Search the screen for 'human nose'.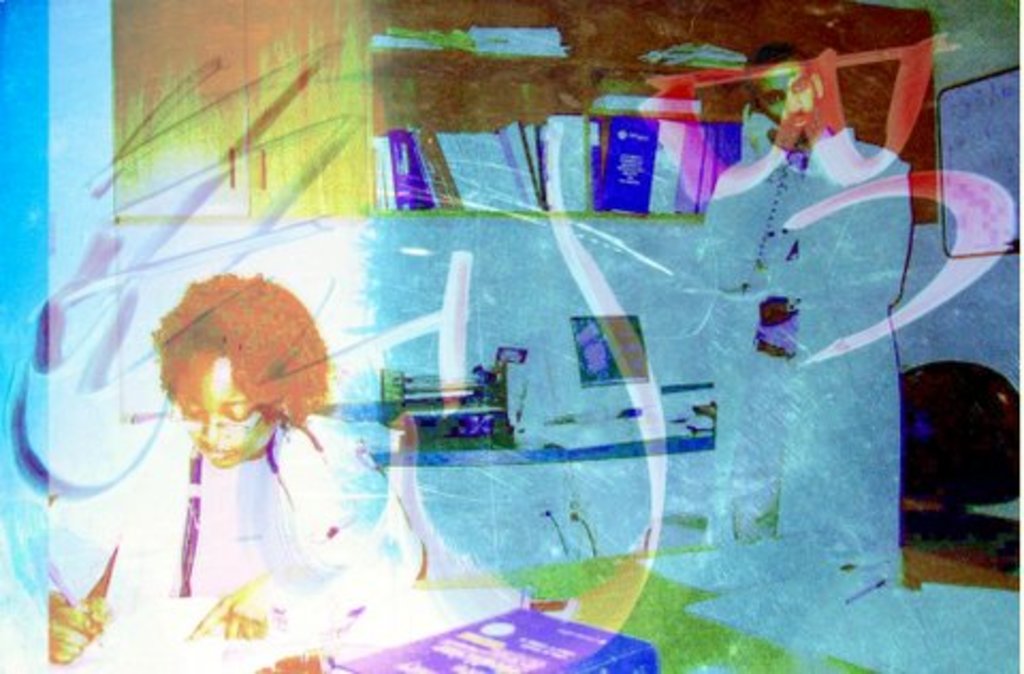
Found at select_region(785, 94, 802, 113).
